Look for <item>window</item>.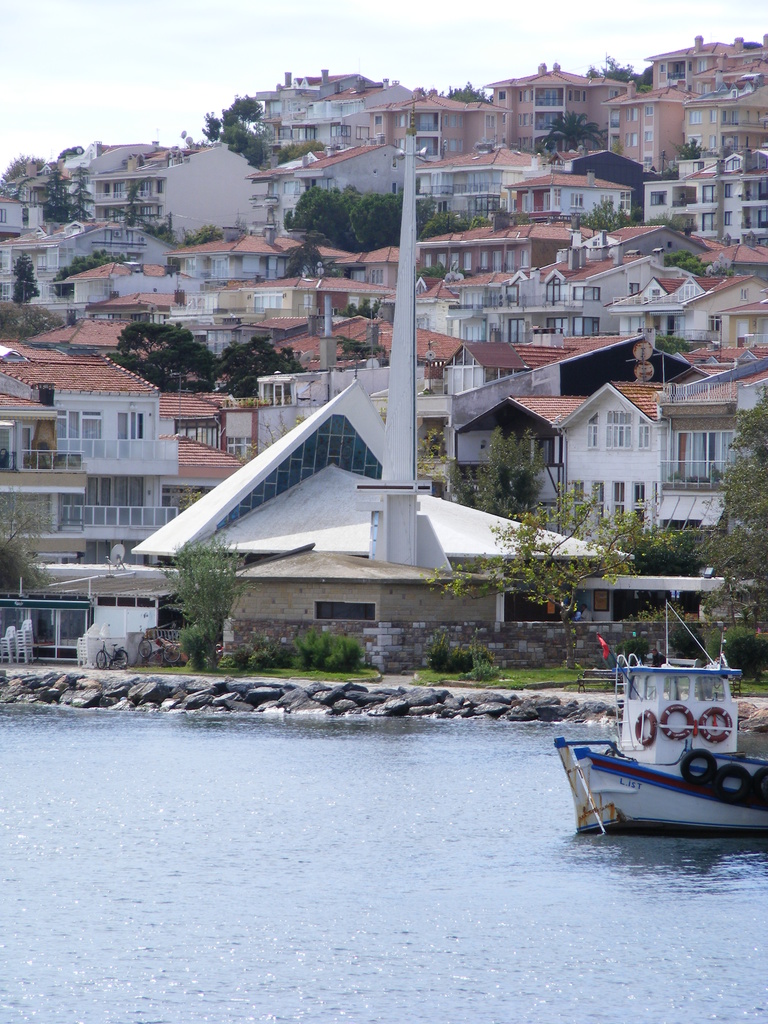
Found: 574 319 600 336.
